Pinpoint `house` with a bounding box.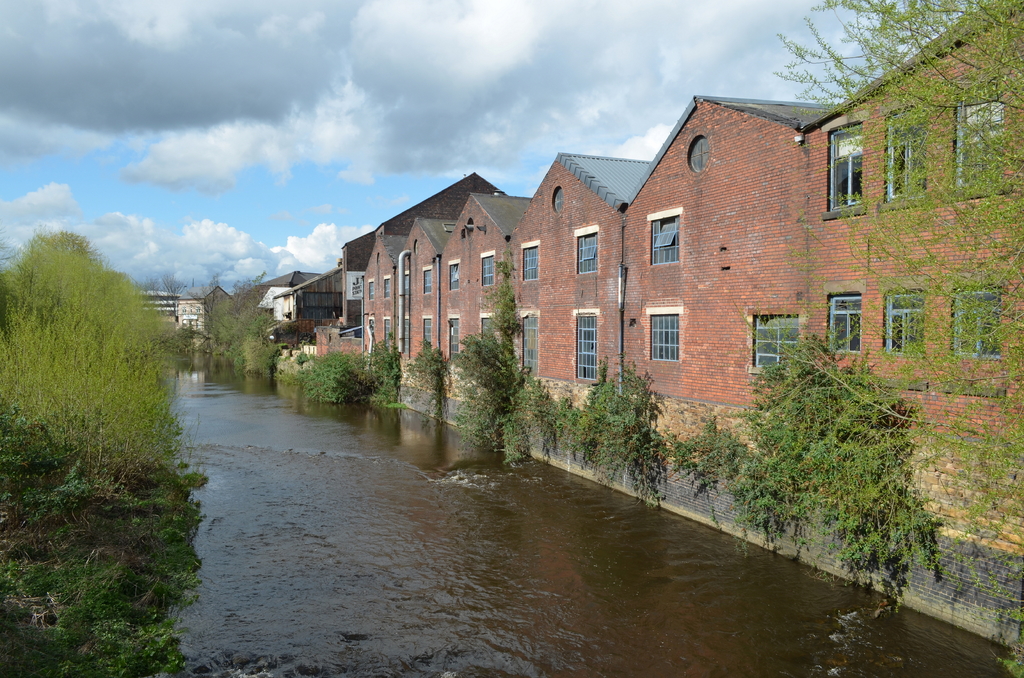
detection(358, 1, 1023, 655).
